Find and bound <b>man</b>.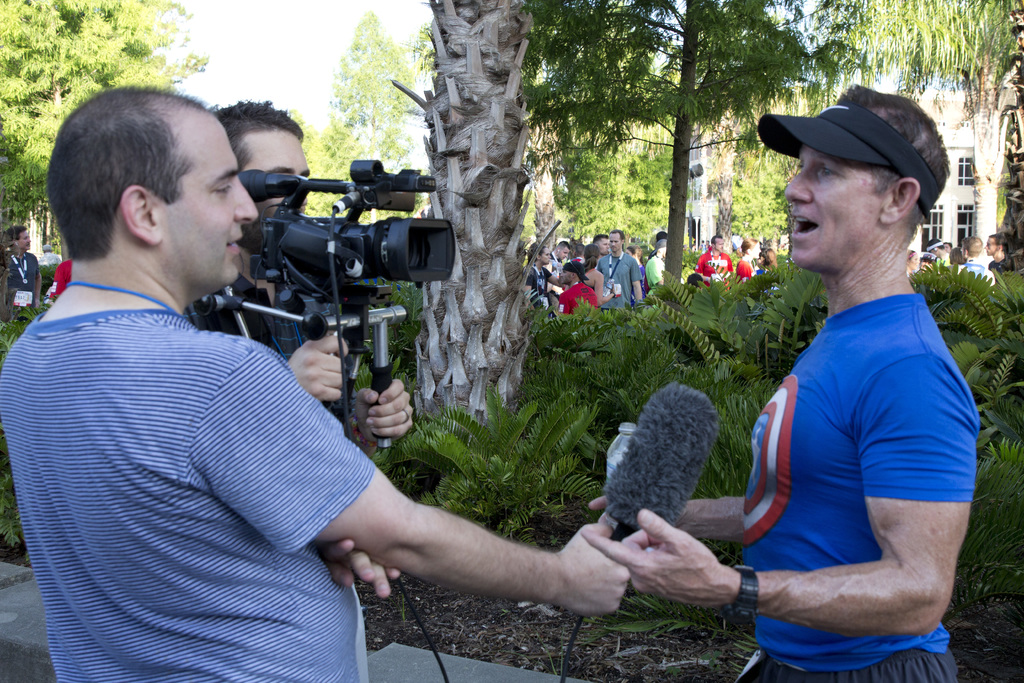
Bound: {"left": 3, "top": 222, "right": 44, "bottom": 320}.
